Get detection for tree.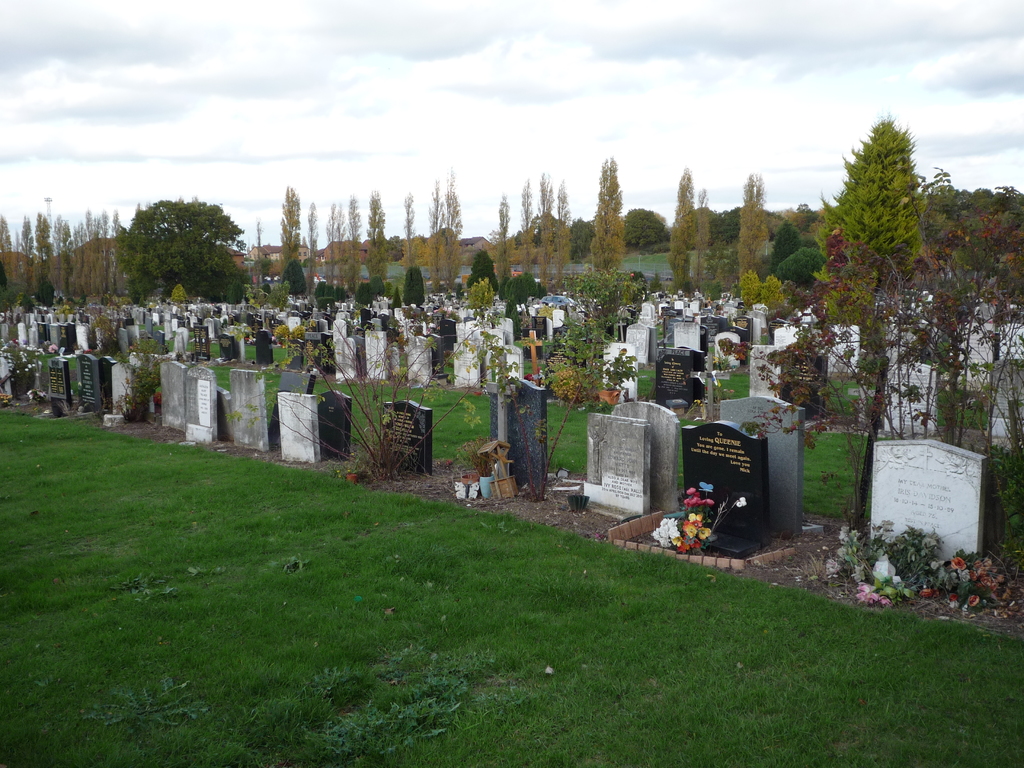
Detection: Rect(400, 187, 426, 291).
